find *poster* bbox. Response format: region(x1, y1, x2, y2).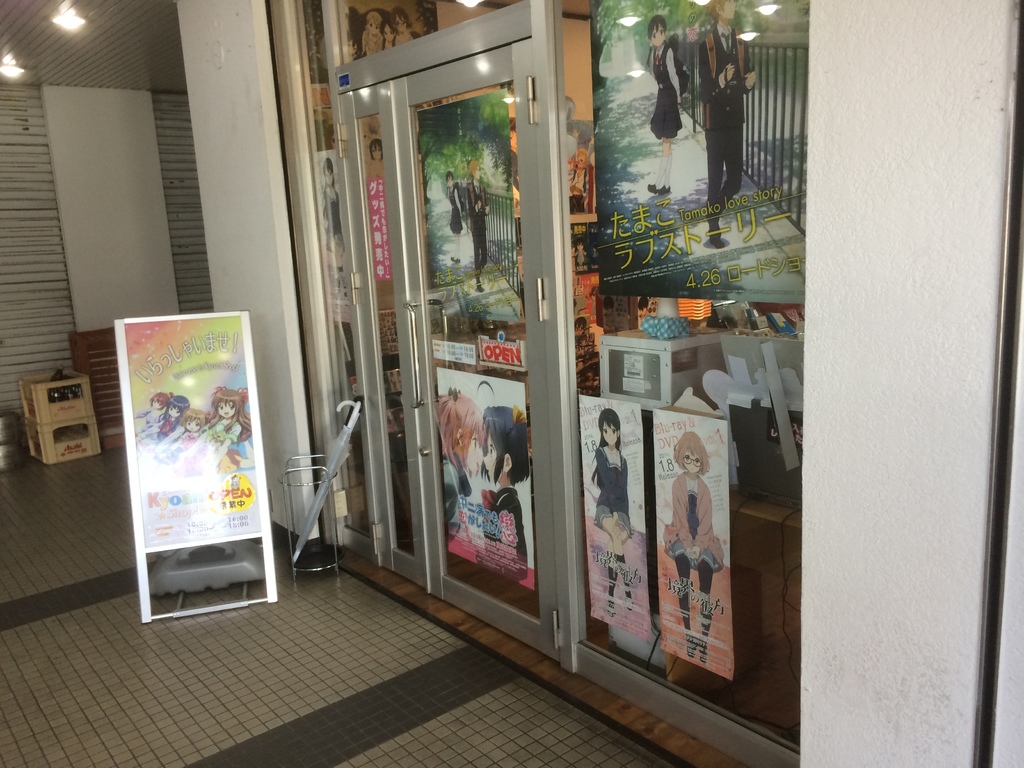
region(346, 0, 440, 60).
